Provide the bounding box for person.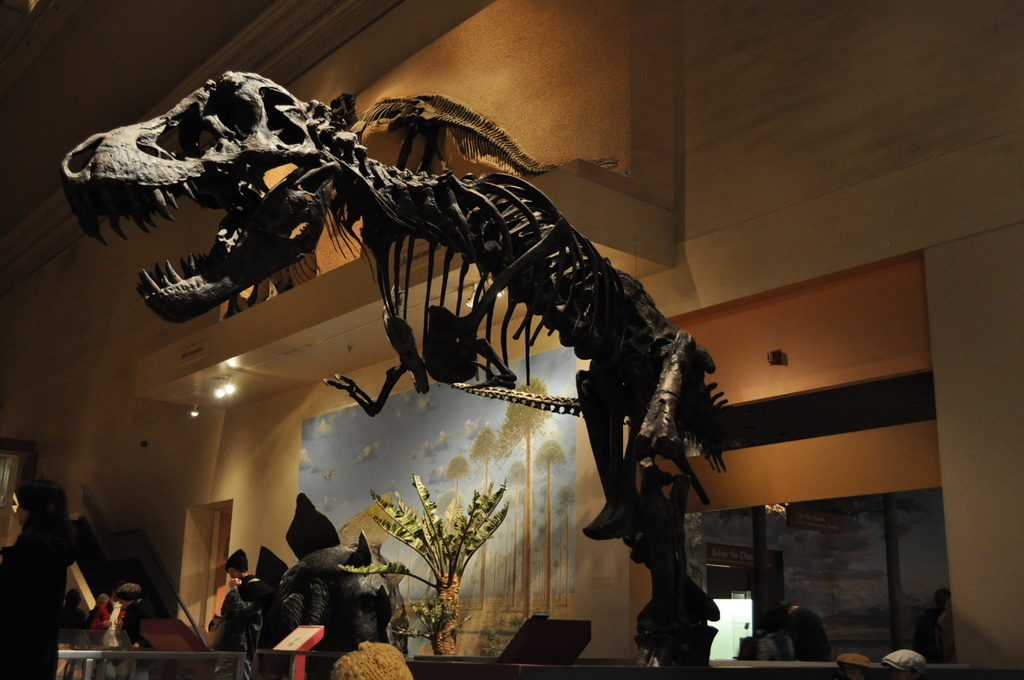
(left=206, top=547, right=278, bottom=679).
